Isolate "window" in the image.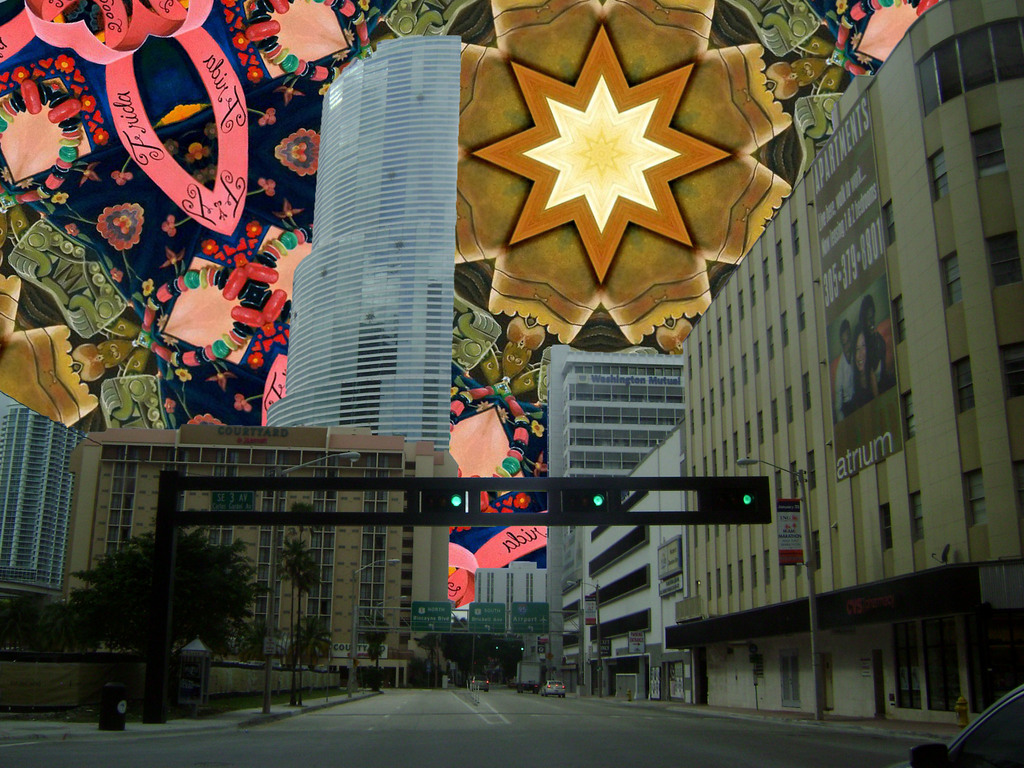
Isolated region: 713:452:718:474.
